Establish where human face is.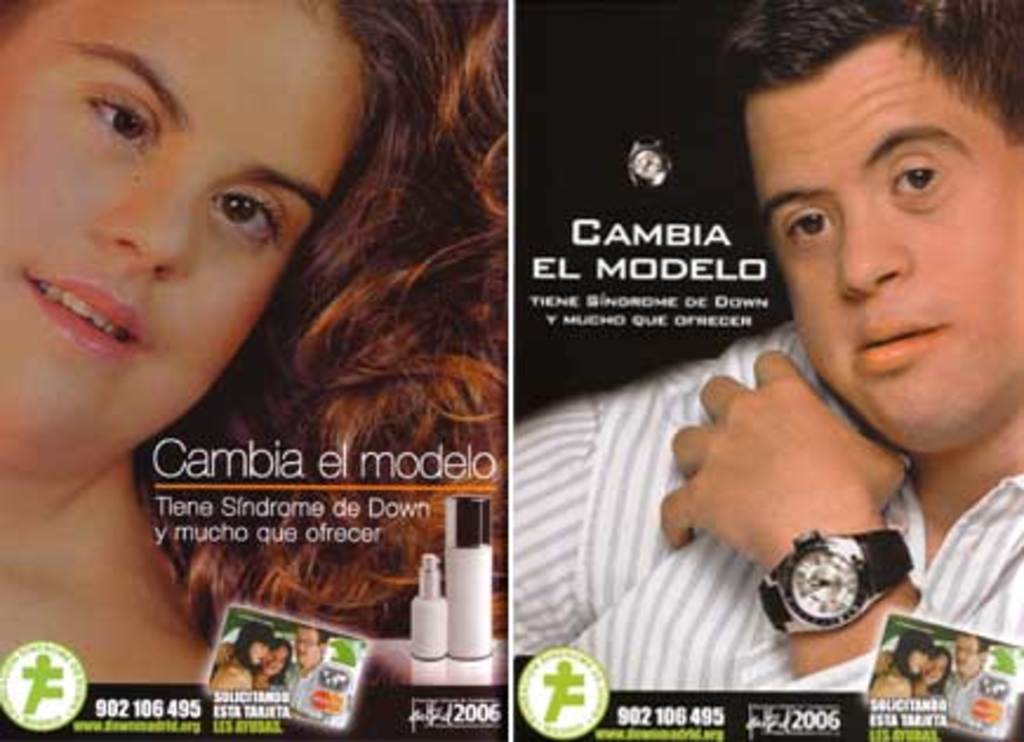
Established at select_region(294, 624, 320, 667).
